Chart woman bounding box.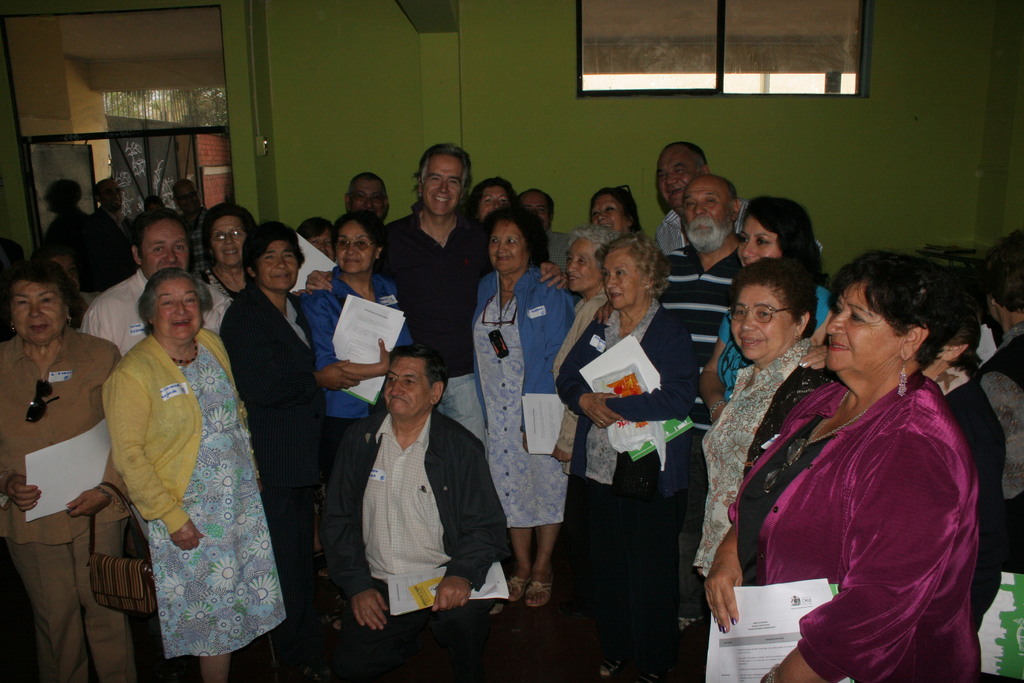
Charted: l=760, t=208, r=994, b=682.
